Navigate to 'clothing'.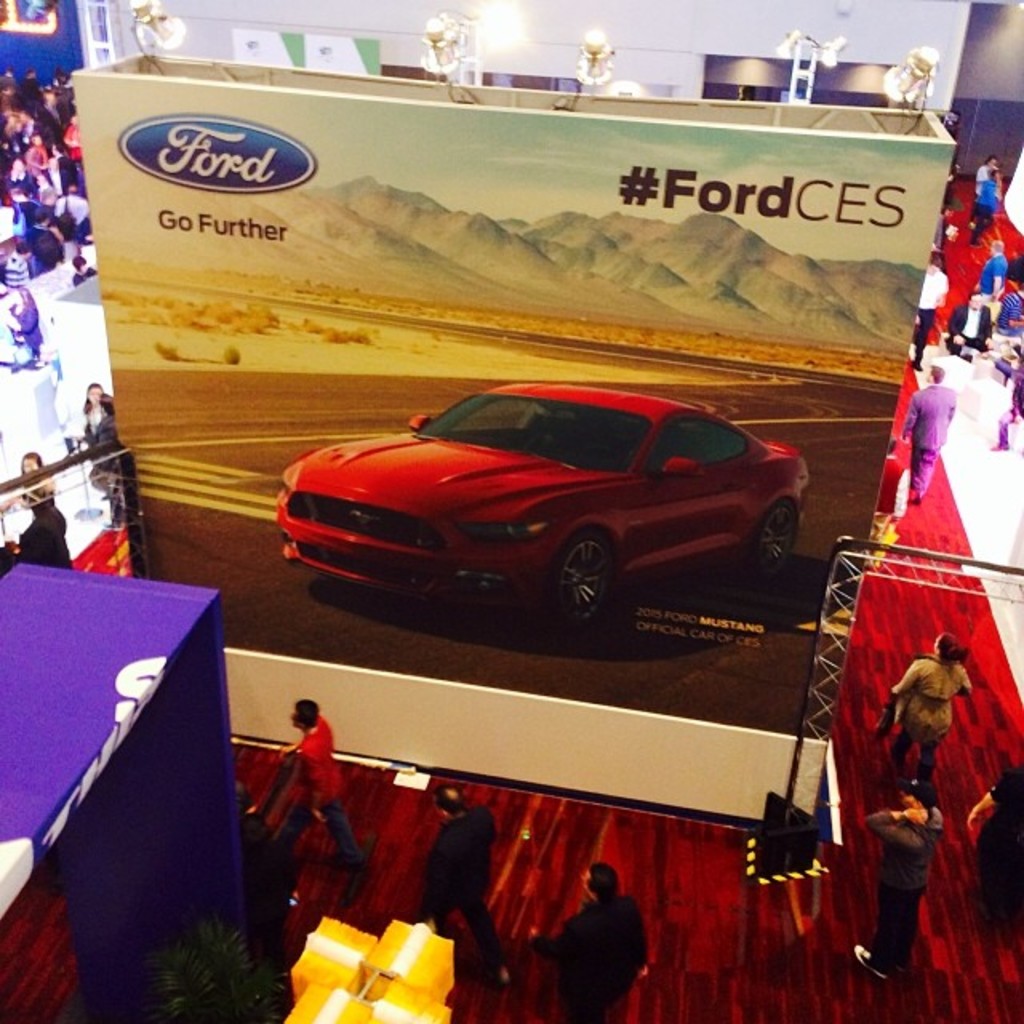
Navigation target: left=414, top=802, right=494, bottom=962.
